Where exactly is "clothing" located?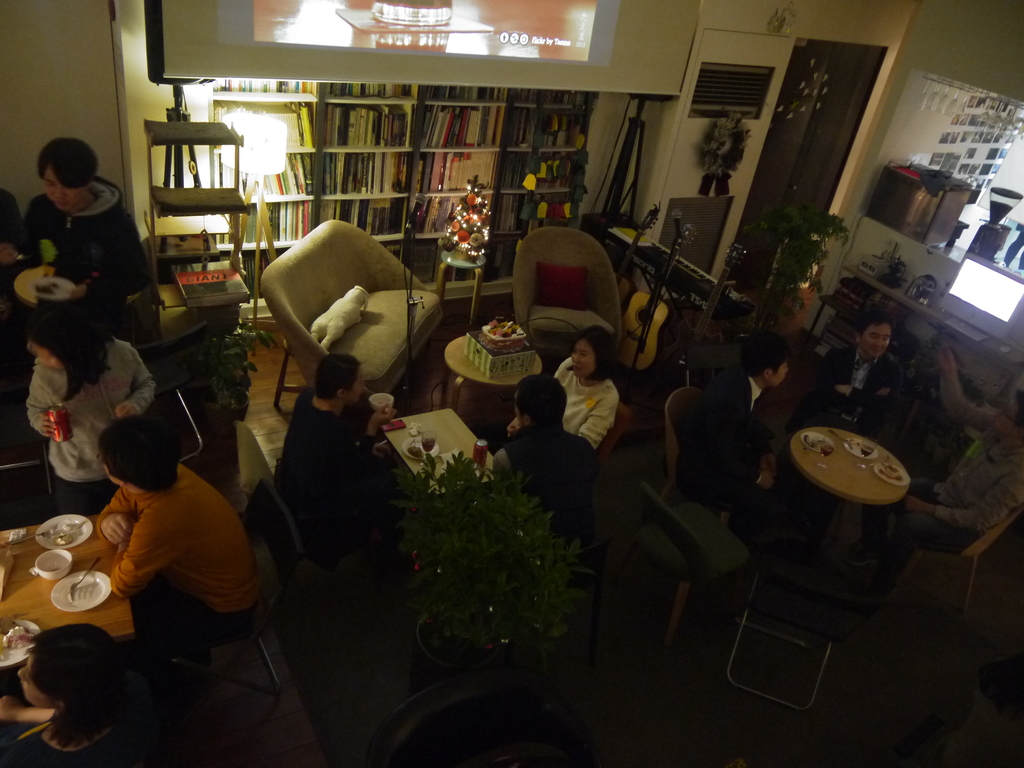
Its bounding box is detection(495, 355, 624, 481).
